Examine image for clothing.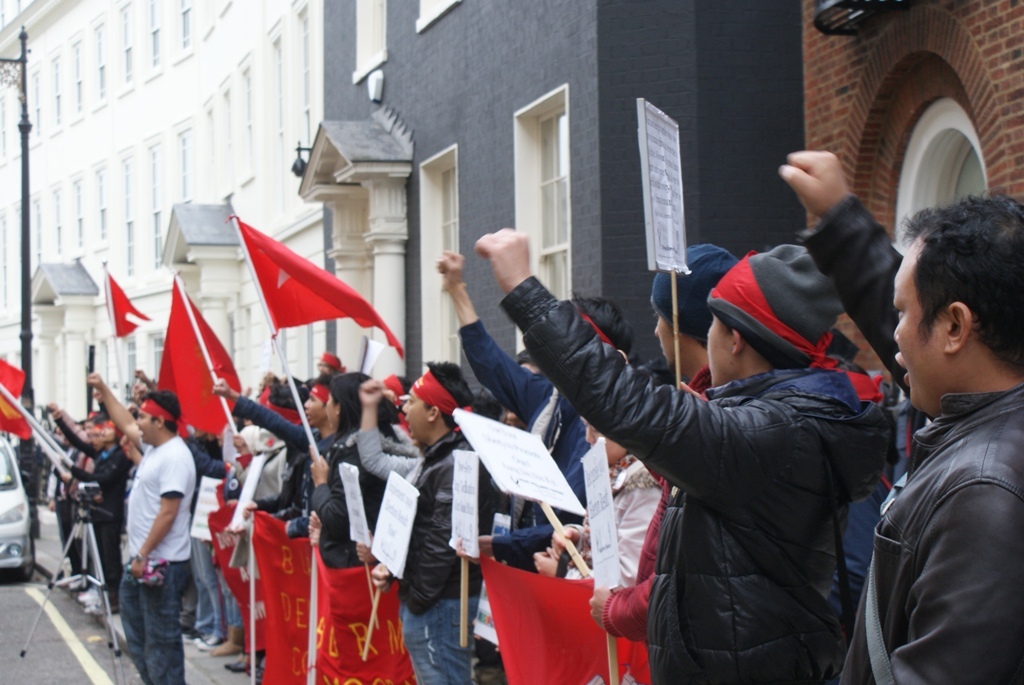
Examination result: [x1=839, y1=381, x2=1023, y2=677].
